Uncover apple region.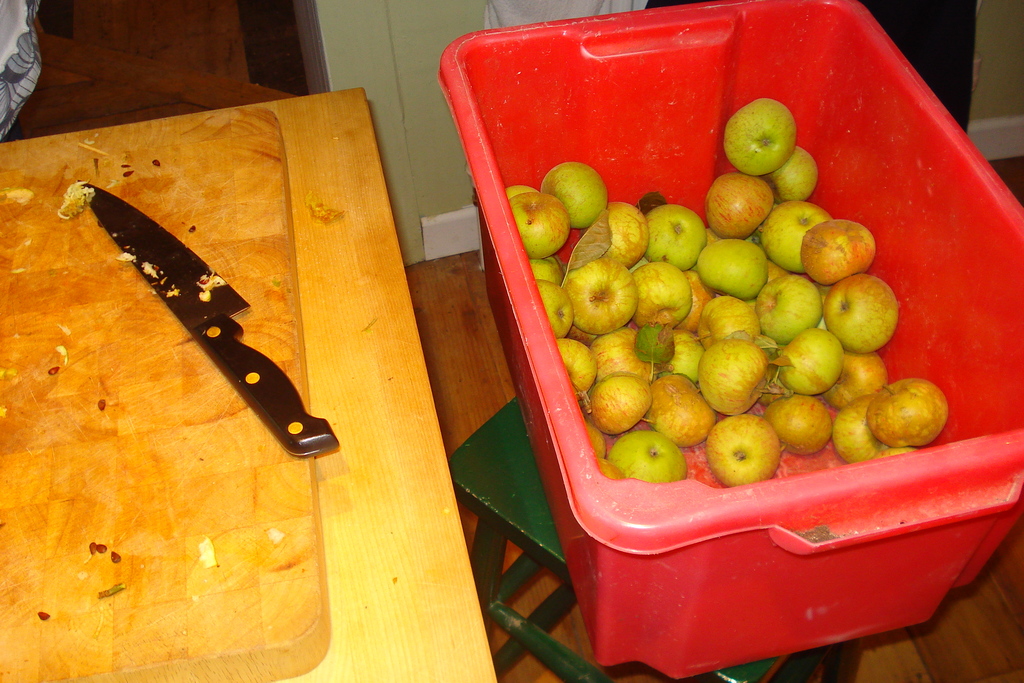
Uncovered: x1=720 y1=420 x2=797 y2=483.
